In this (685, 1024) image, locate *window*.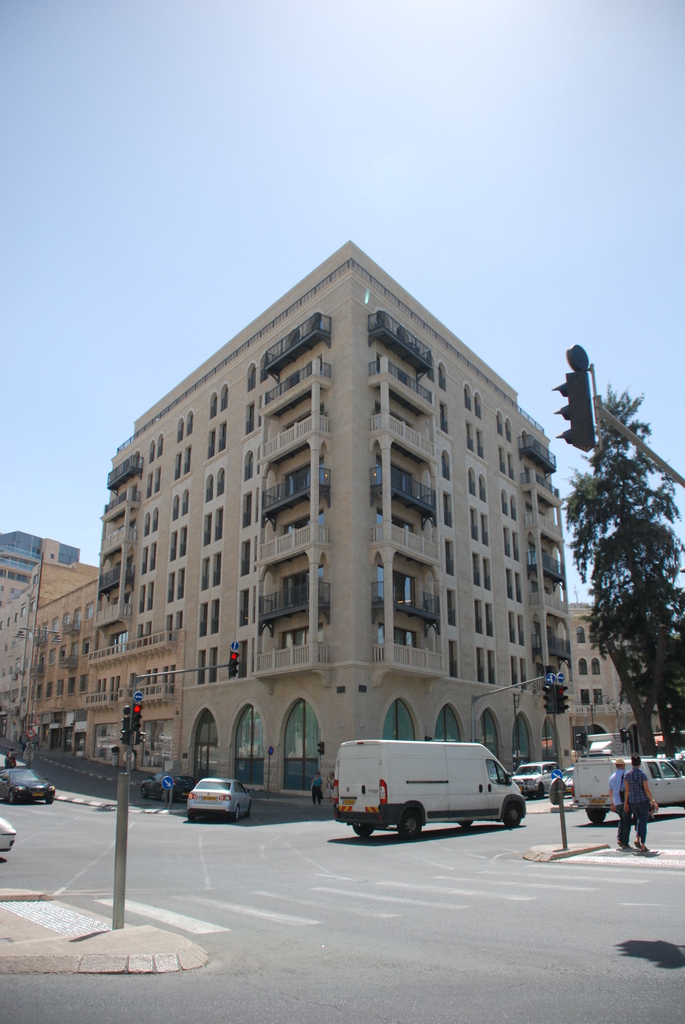
Bounding box: locate(487, 602, 494, 643).
